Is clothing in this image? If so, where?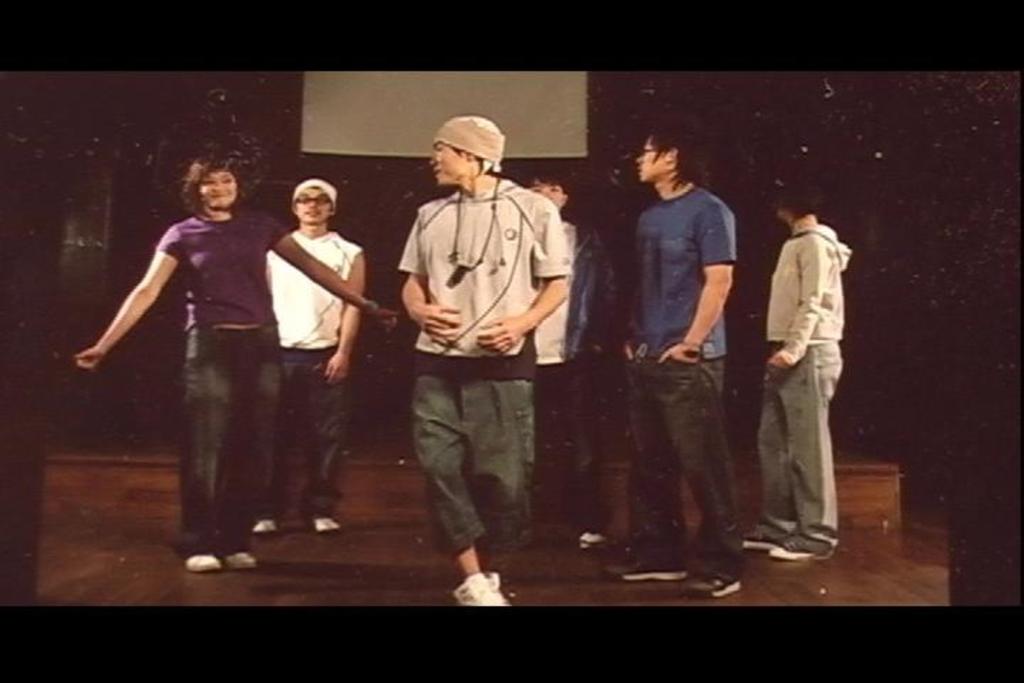
Yes, at (752,171,859,562).
